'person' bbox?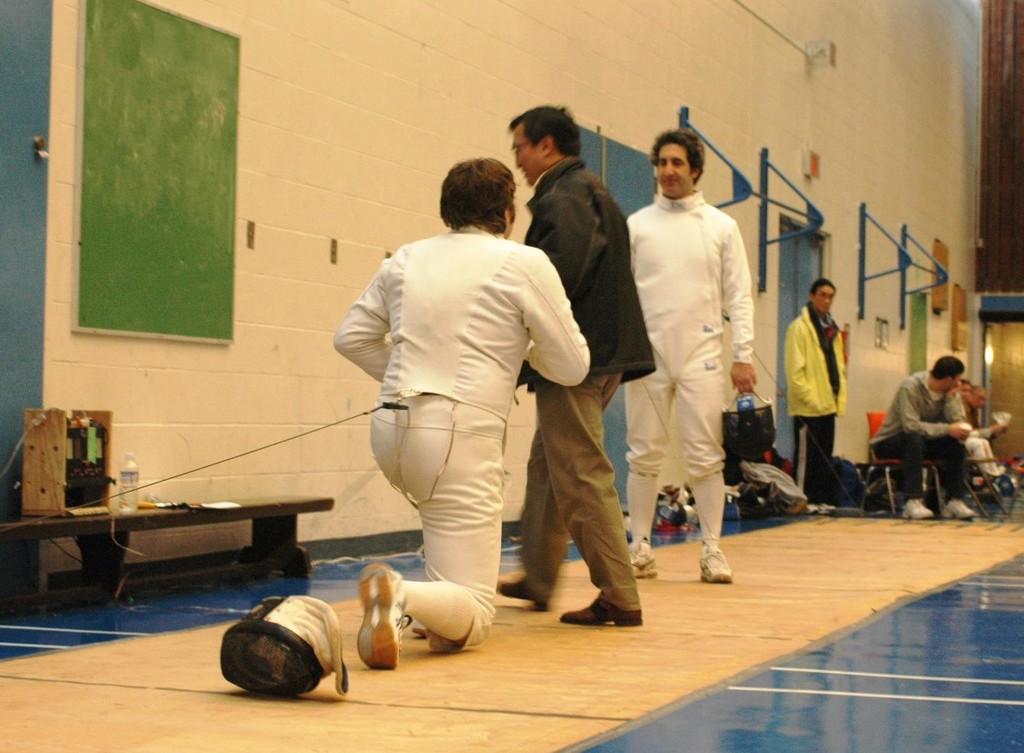
x1=616 y1=125 x2=762 y2=579
